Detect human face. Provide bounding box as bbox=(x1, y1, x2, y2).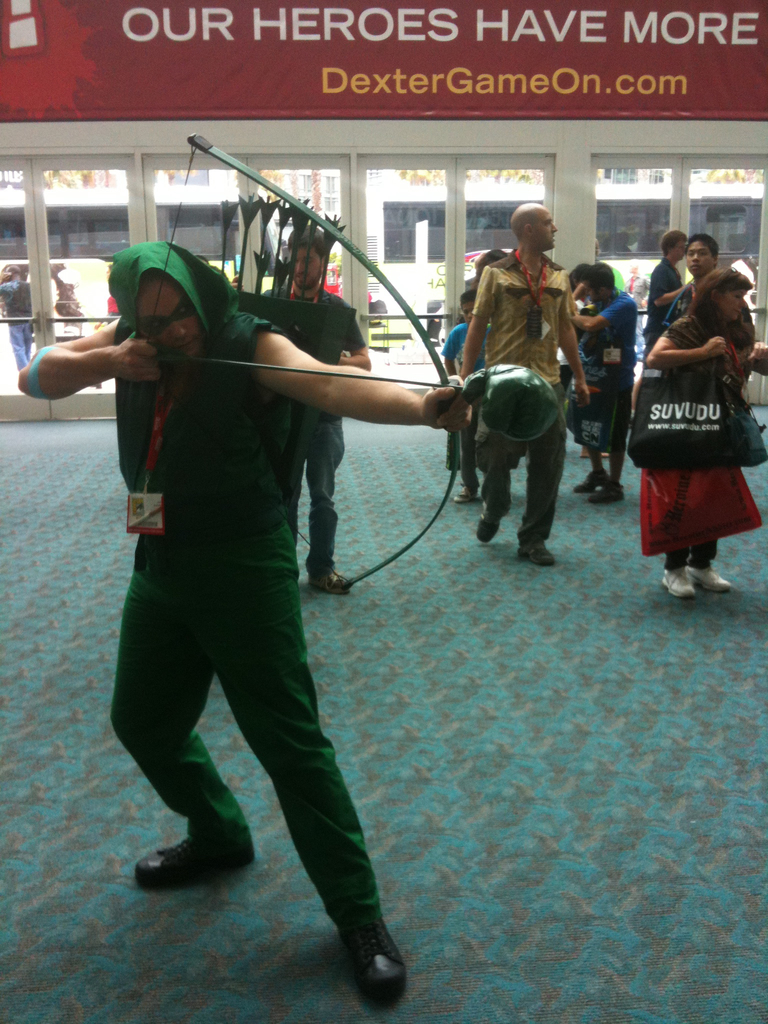
bbox=(142, 275, 212, 361).
